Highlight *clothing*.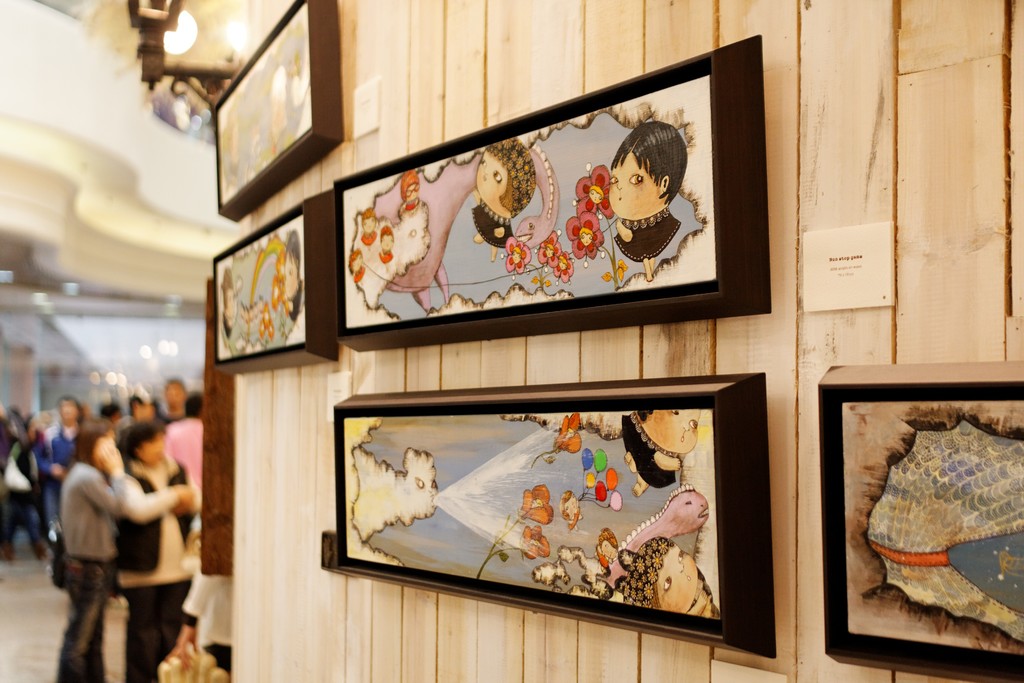
Highlighted region: {"x1": 472, "y1": 198, "x2": 519, "y2": 248}.
